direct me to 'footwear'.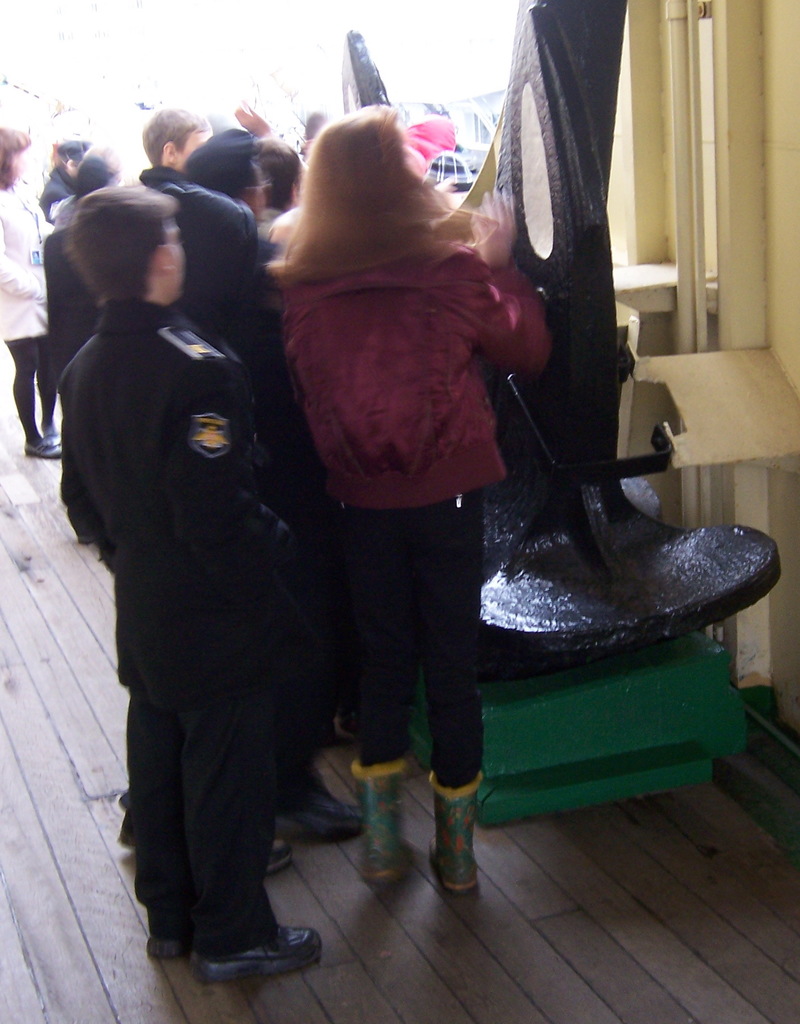
Direction: <bbox>38, 422, 74, 452</bbox>.
